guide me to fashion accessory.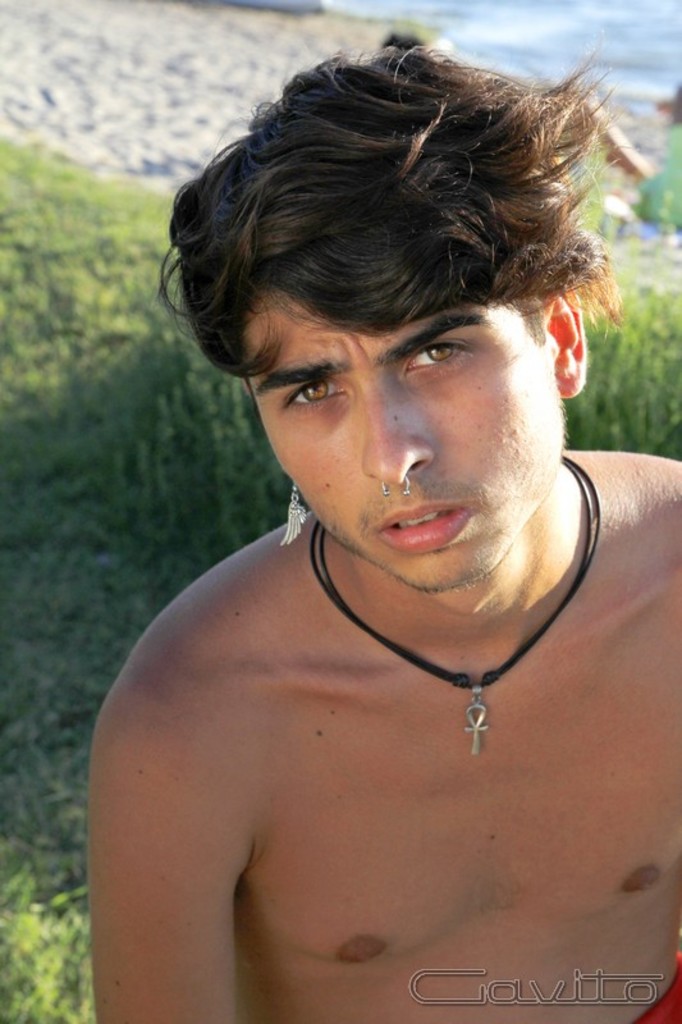
Guidance: select_region(278, 477, 306, 549).
